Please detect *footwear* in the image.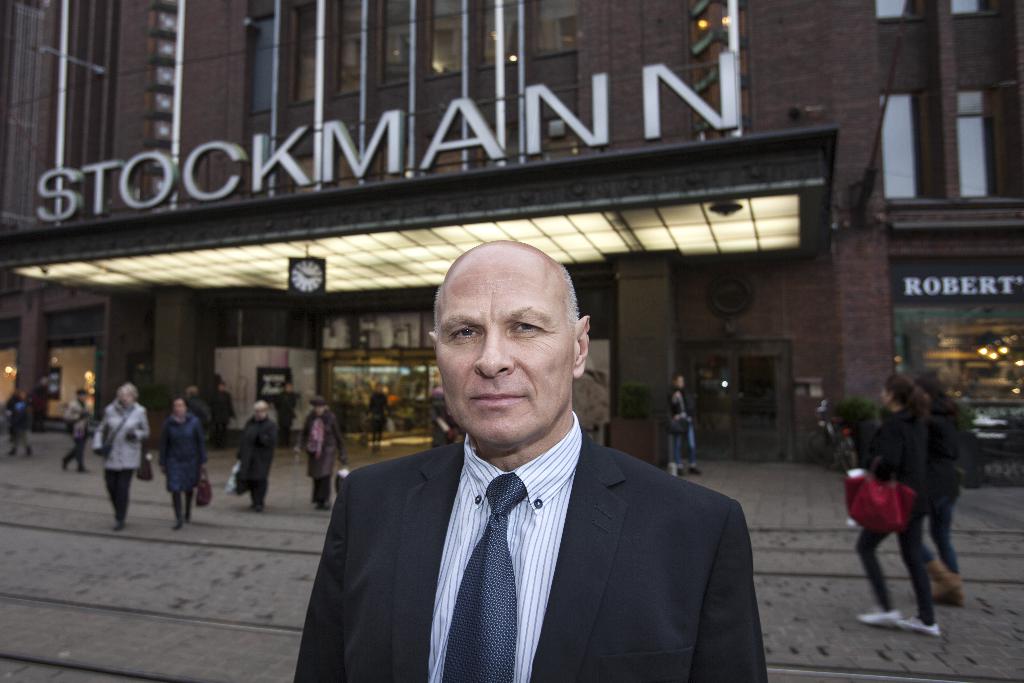
Rect(899, 613, 941, 639).
